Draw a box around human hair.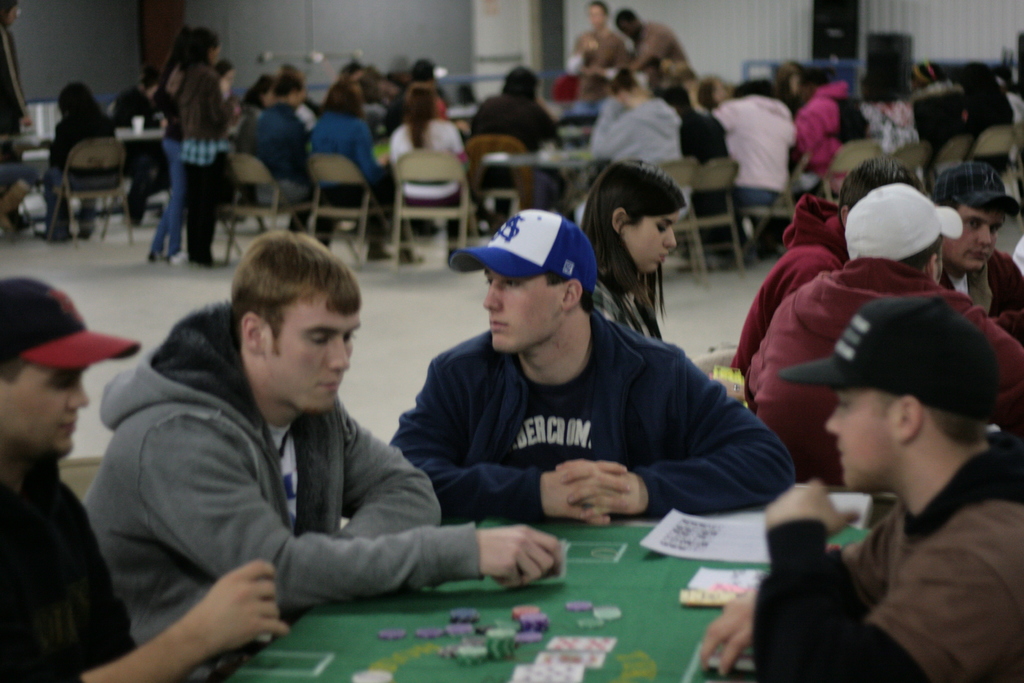
BBox(339, 62, 361, 78).
